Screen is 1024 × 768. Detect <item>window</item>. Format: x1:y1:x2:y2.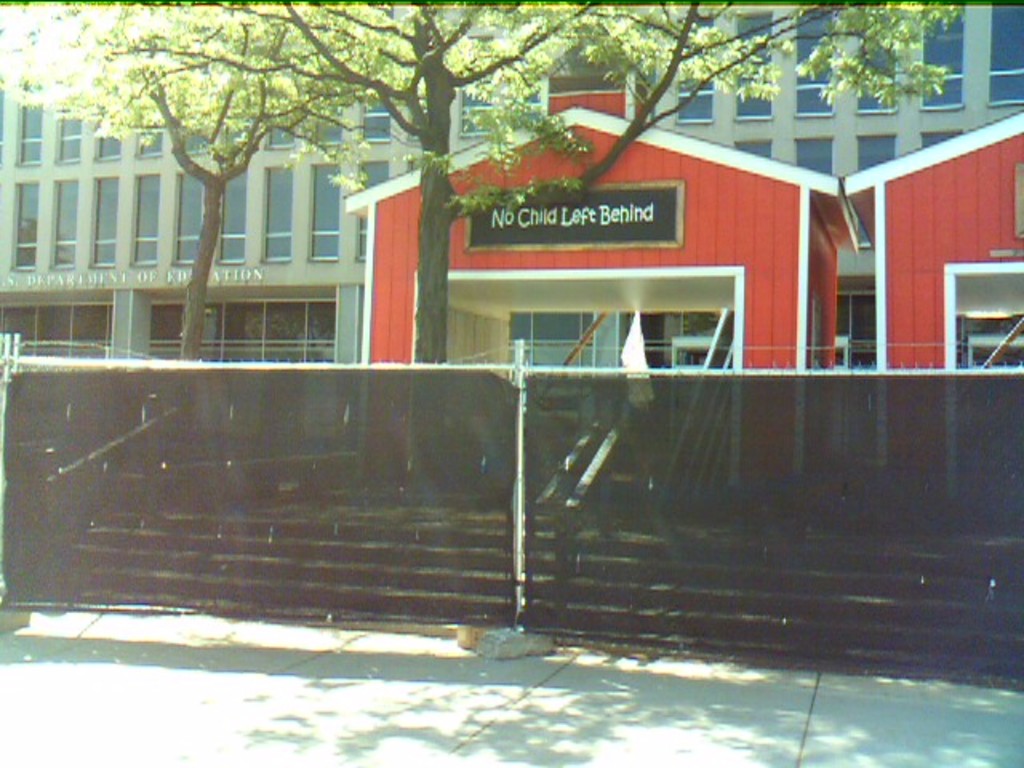
139:130:162:160.
